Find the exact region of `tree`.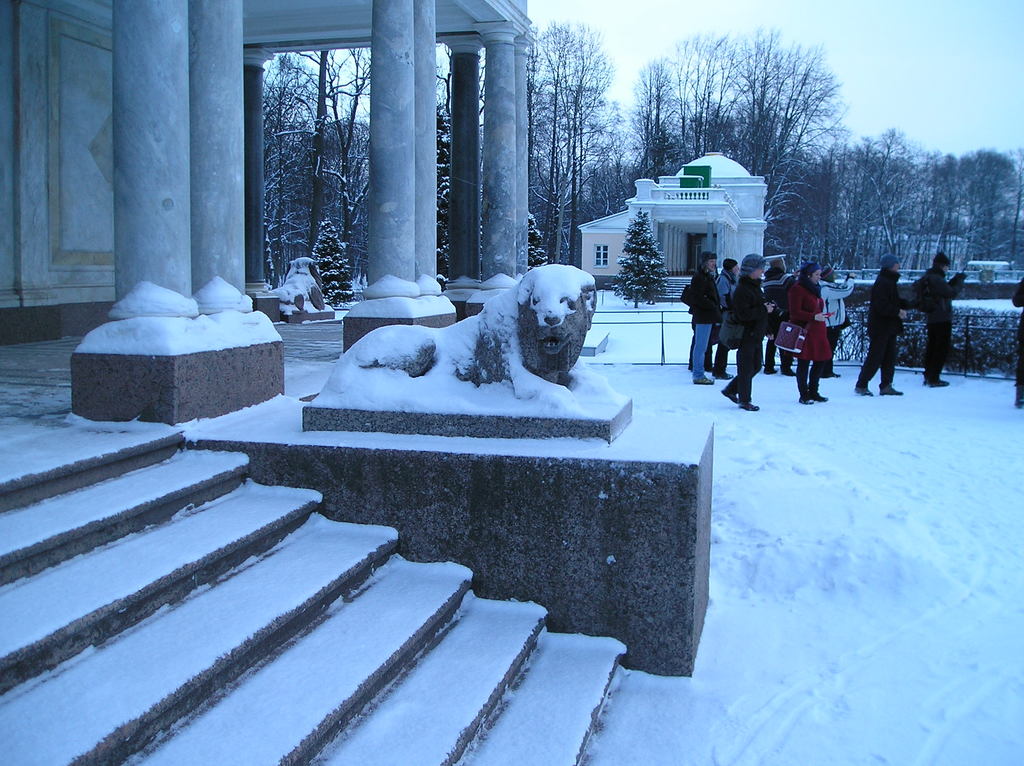
Exact region: 305:215:352:308.
